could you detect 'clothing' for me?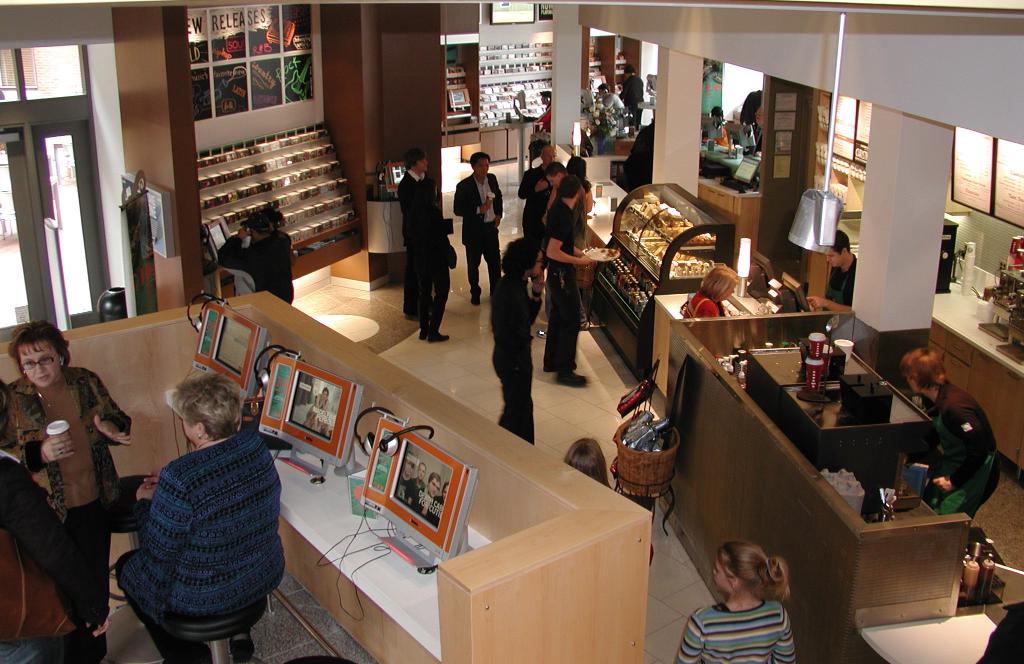
Detection result: 396 473 448 530.
